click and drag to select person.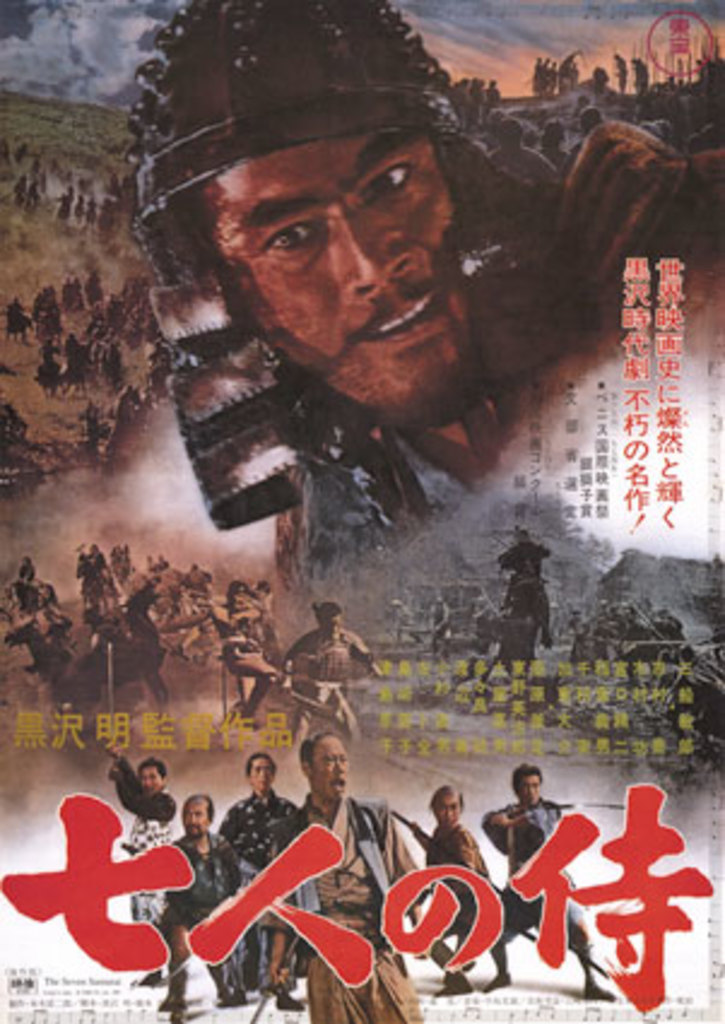
Selection: bbox=(250, 735, 429, 1017).
